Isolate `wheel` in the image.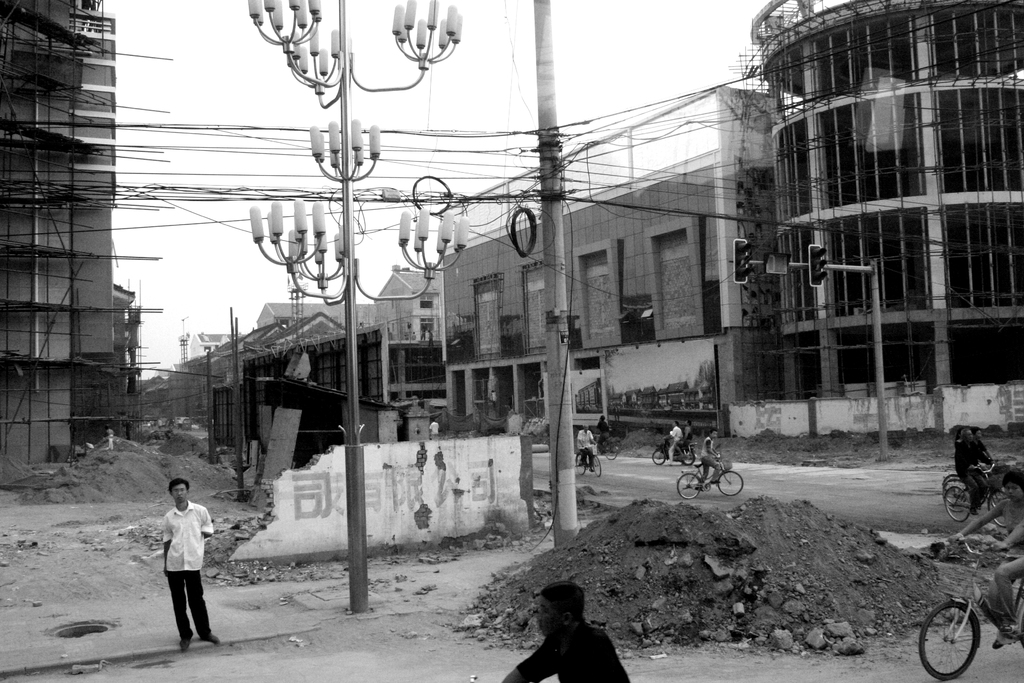
Isolated region: {"x1": 610, "y1": 442, "x2": 620, "y2": 462}.
